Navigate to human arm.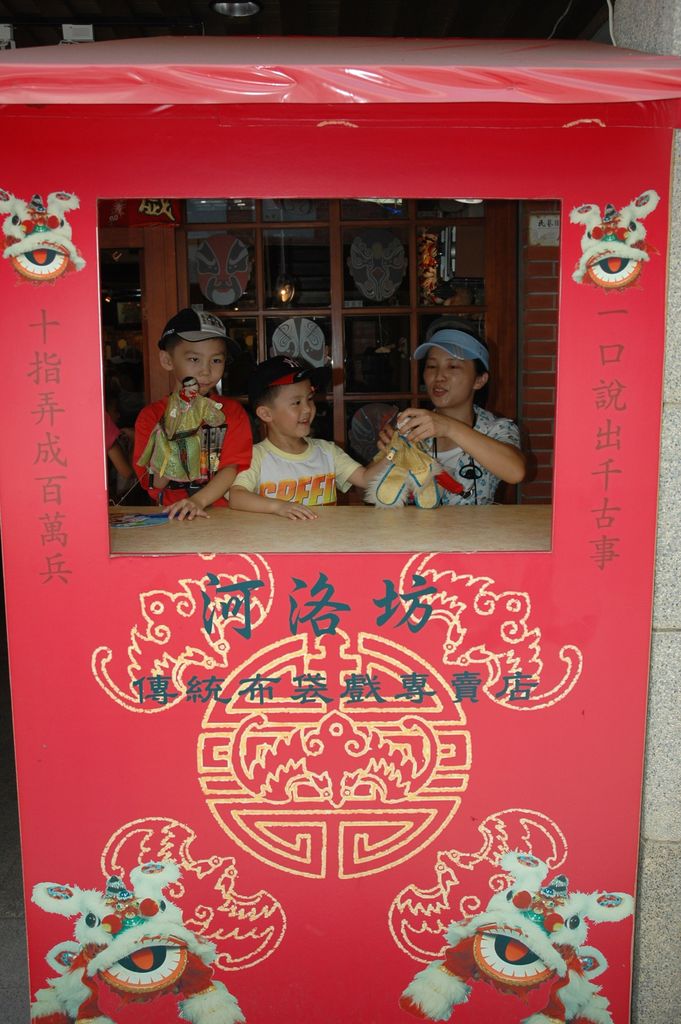
Navigation target: region(103, 398, 134, 481).
